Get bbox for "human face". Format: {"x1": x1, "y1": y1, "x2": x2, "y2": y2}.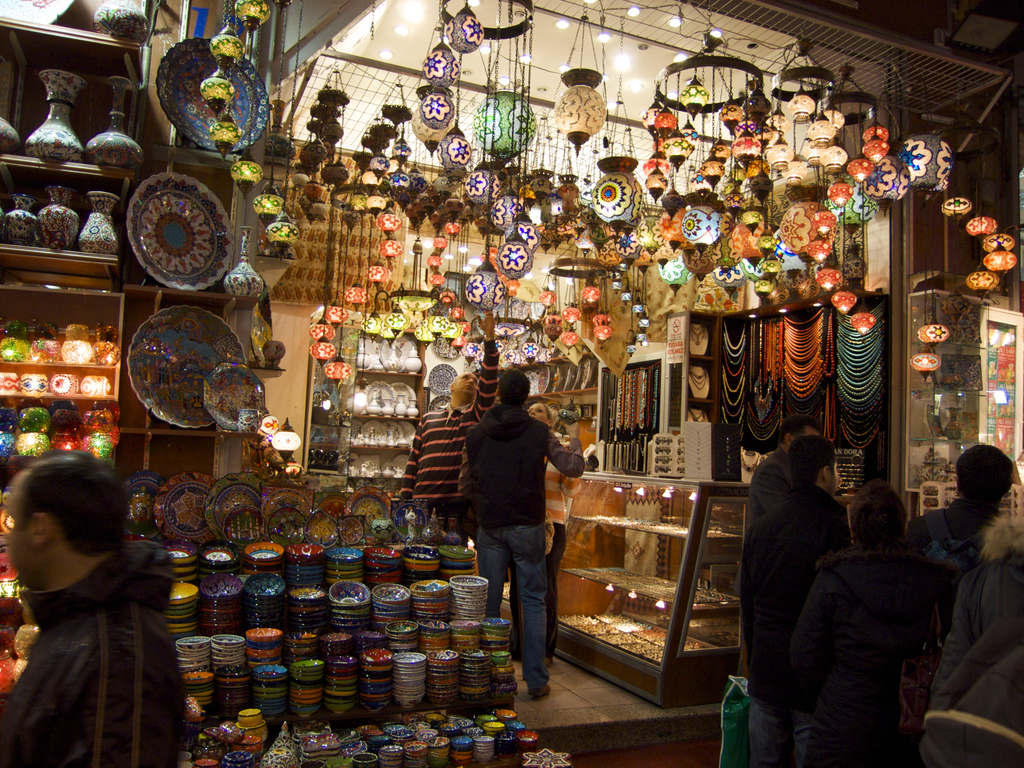
{"x1": 828, "y1": 462, "x2": 836, "y2": 488}.
